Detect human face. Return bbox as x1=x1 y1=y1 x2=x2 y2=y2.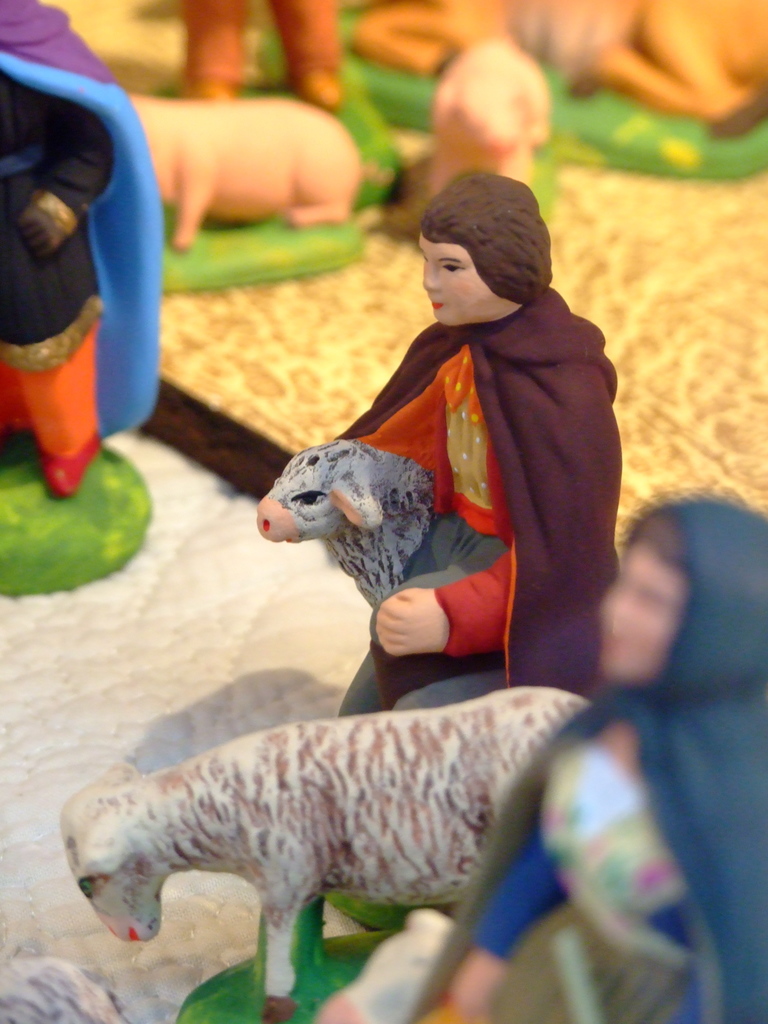
x1=419 y1=234 x2=482 y2=326.
